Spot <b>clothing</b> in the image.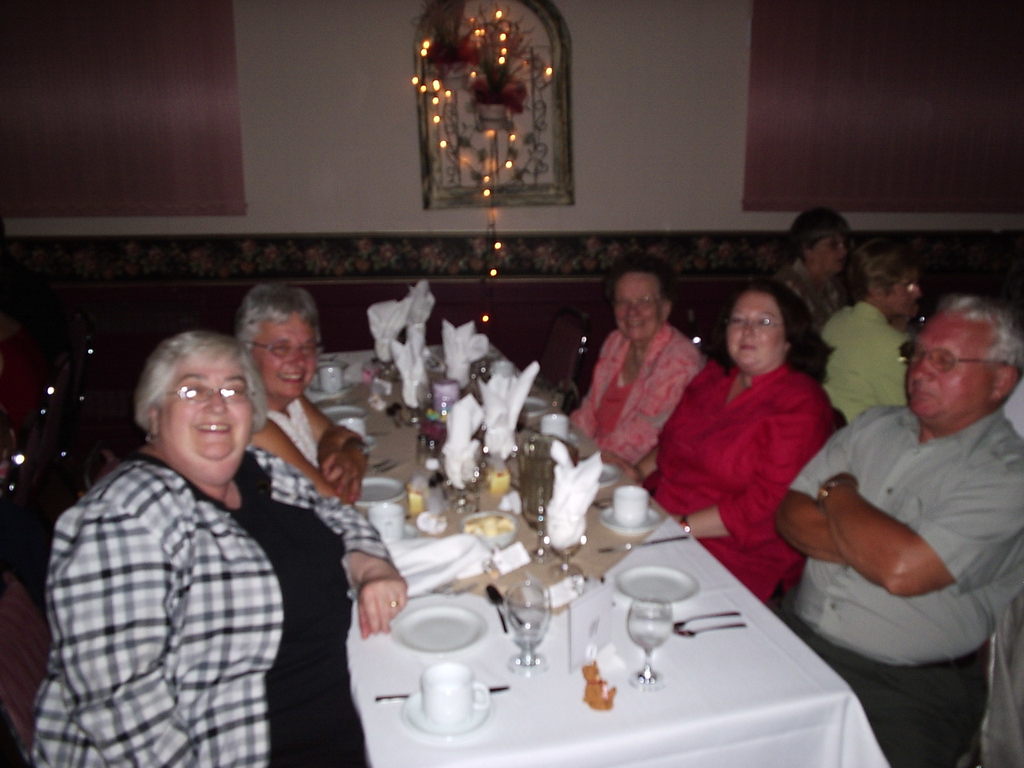
<b>clothing</b> found at select_region(756, 269, 855, 339).
